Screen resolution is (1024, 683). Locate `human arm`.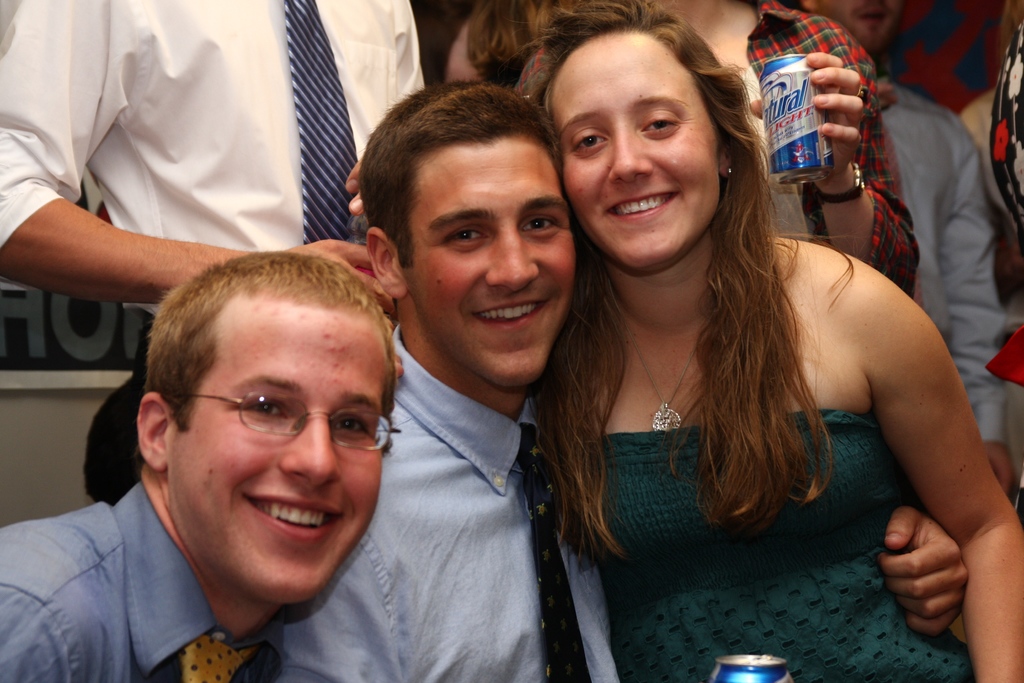
bbox=(339, 0, 425, 238).
